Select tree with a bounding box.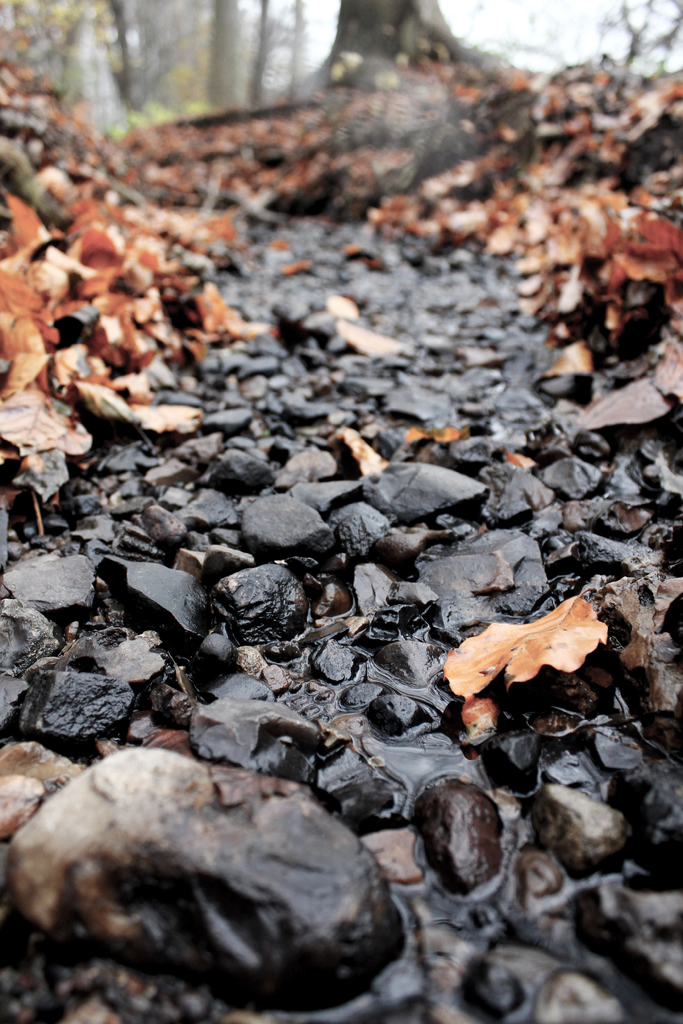
307 0 462 78.
